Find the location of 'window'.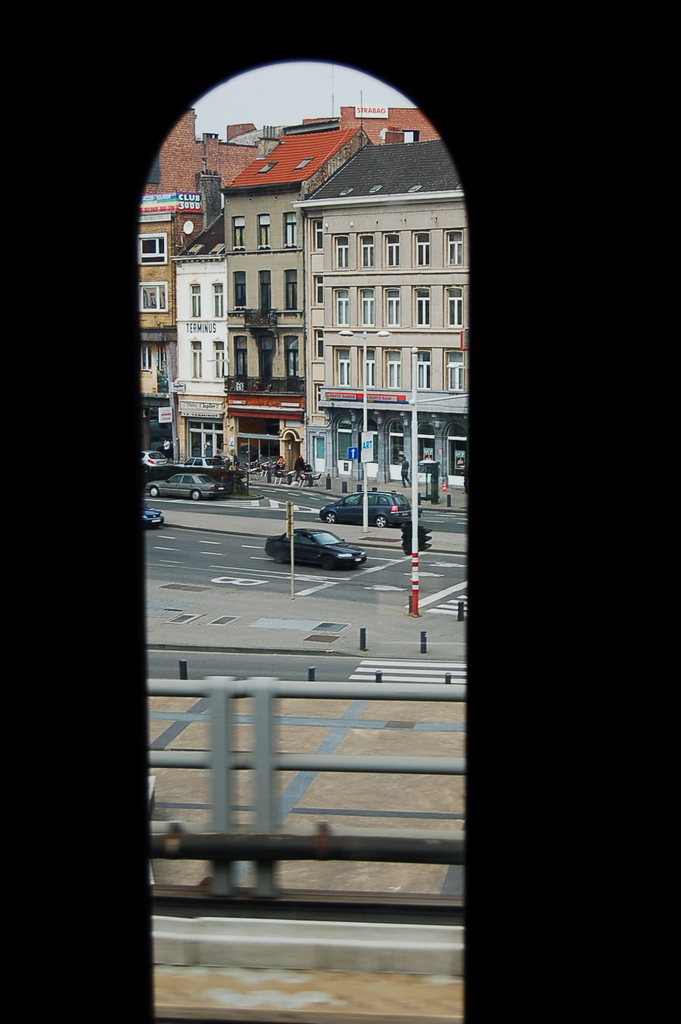
Location: l=411, t=346, r=432, b=393.
